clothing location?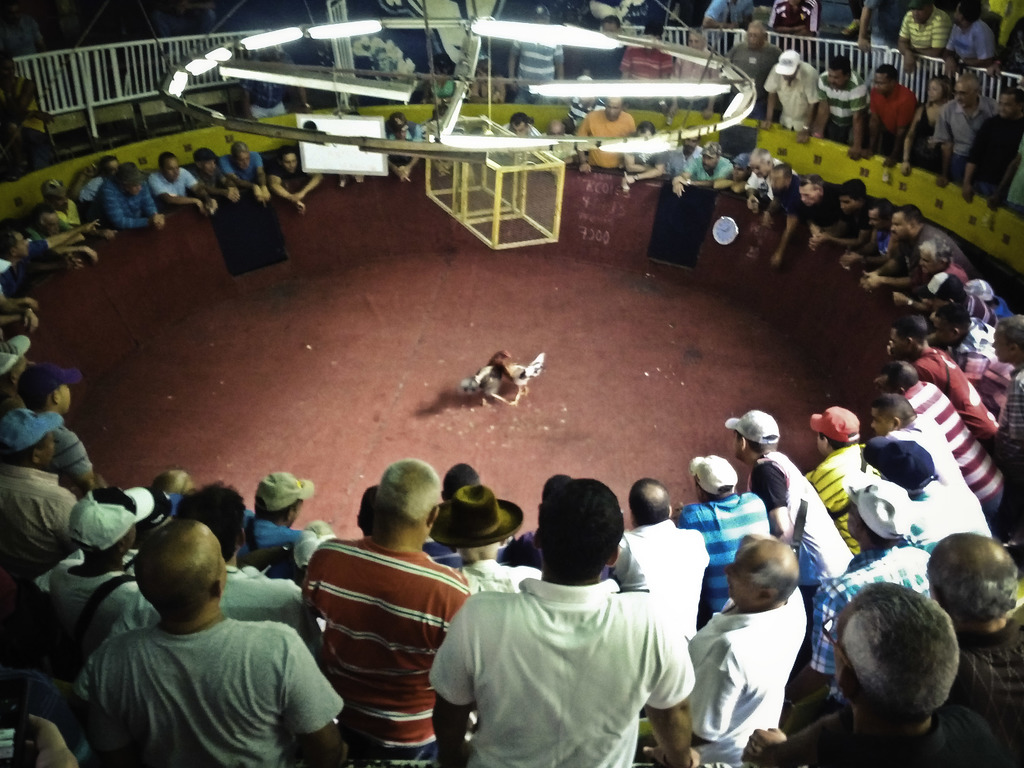
{"x1": 212, "y1": 146, "x2": 260, "y2": 182}
